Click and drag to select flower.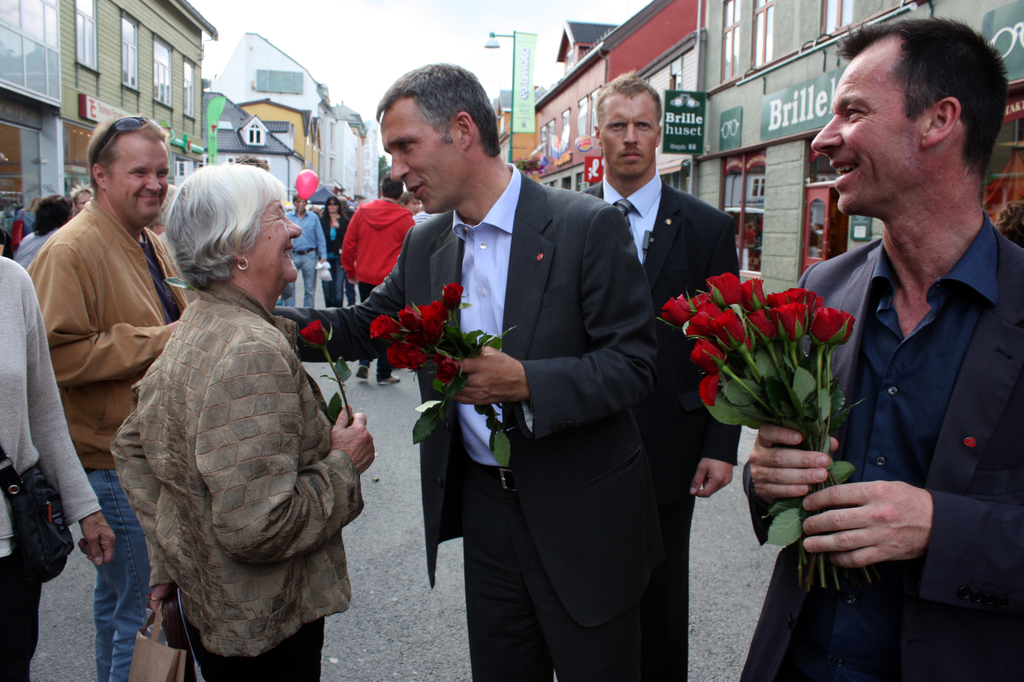
Selection: (300,318,325,348).
